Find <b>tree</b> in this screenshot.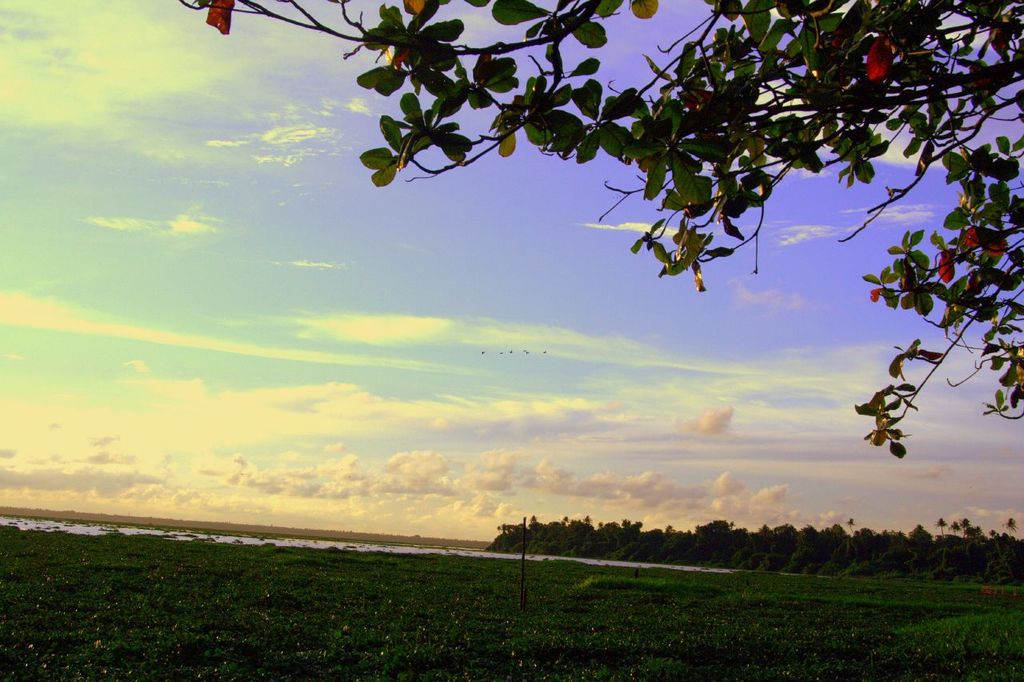
The bounding box for <b>tree</b> is box(174, 0, 1023, 463).
